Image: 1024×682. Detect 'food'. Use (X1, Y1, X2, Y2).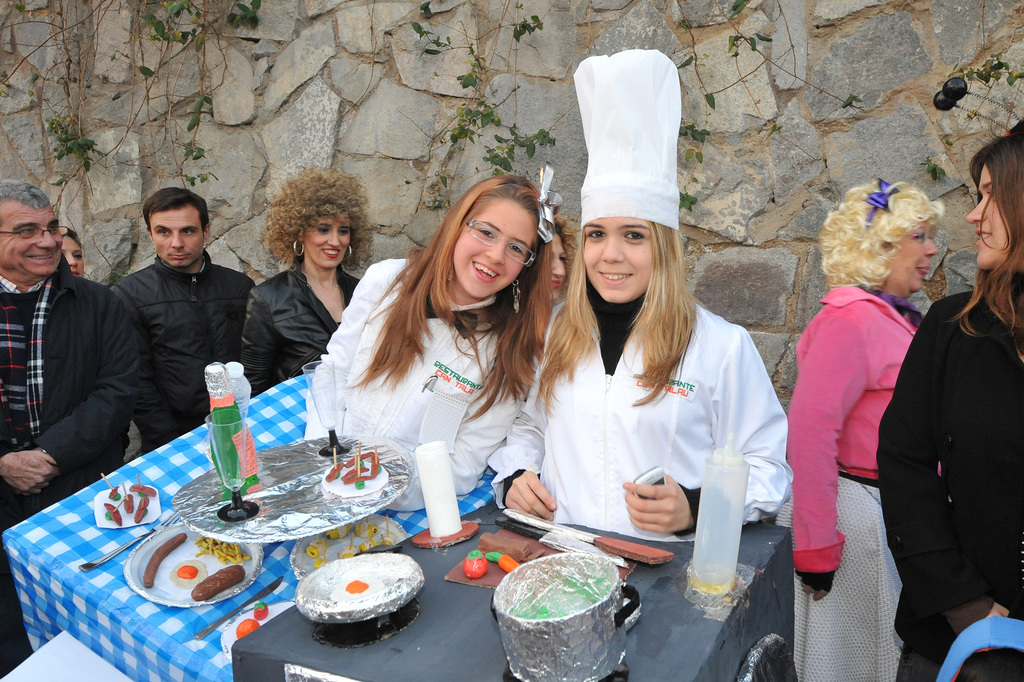
(305, 533, 329, 558).
